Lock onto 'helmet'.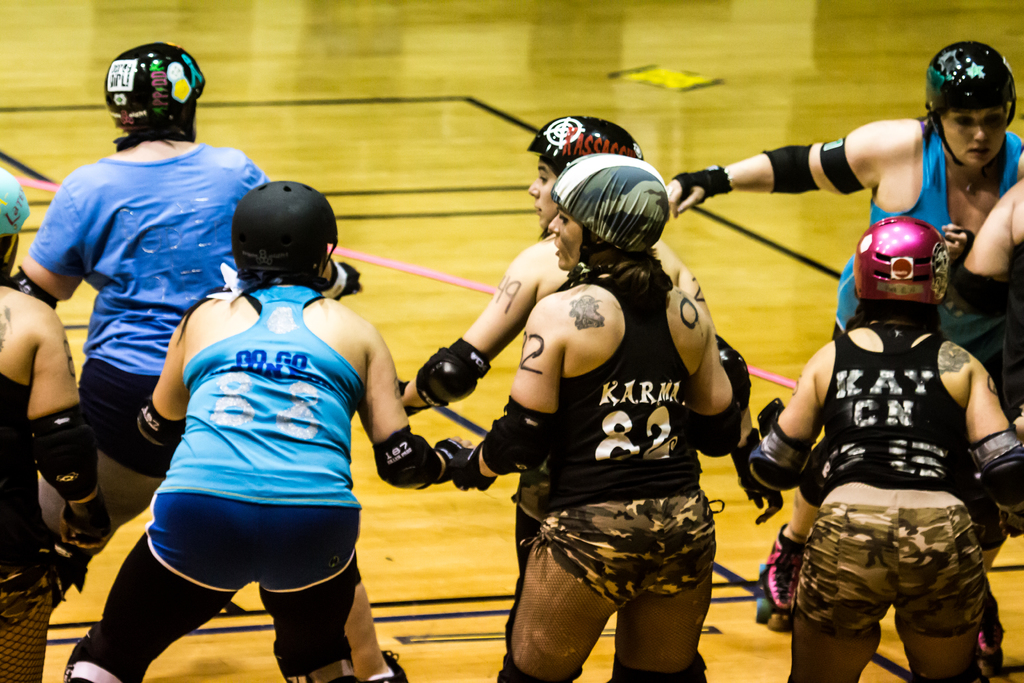
Locked: <region>0, 167, 36, 238</region>.
